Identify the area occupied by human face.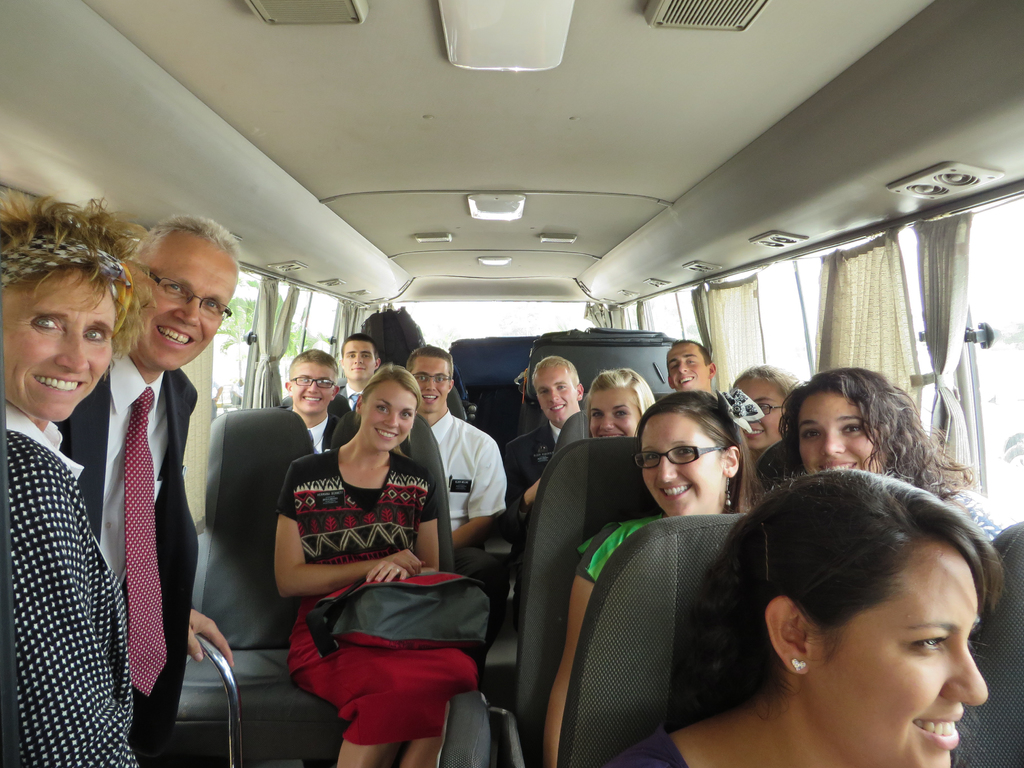
Area: locate(637, 413, 717, 520).
